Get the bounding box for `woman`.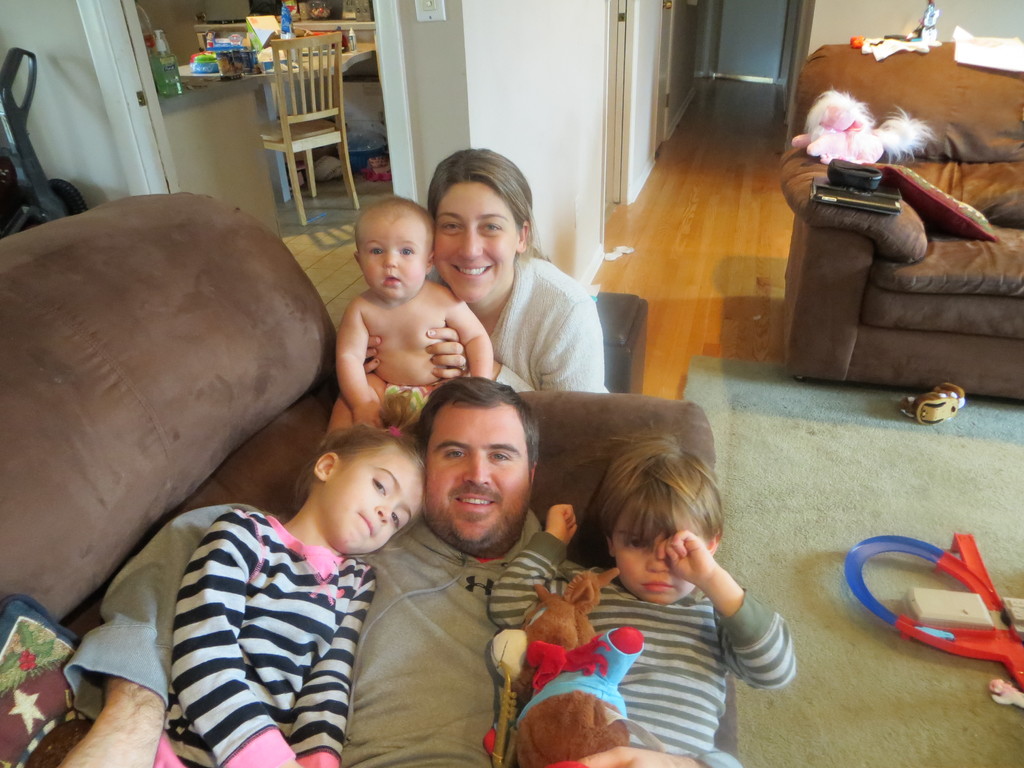
{"x1": 398, "y1": 173, "x2": 626, "y2": 435}.
